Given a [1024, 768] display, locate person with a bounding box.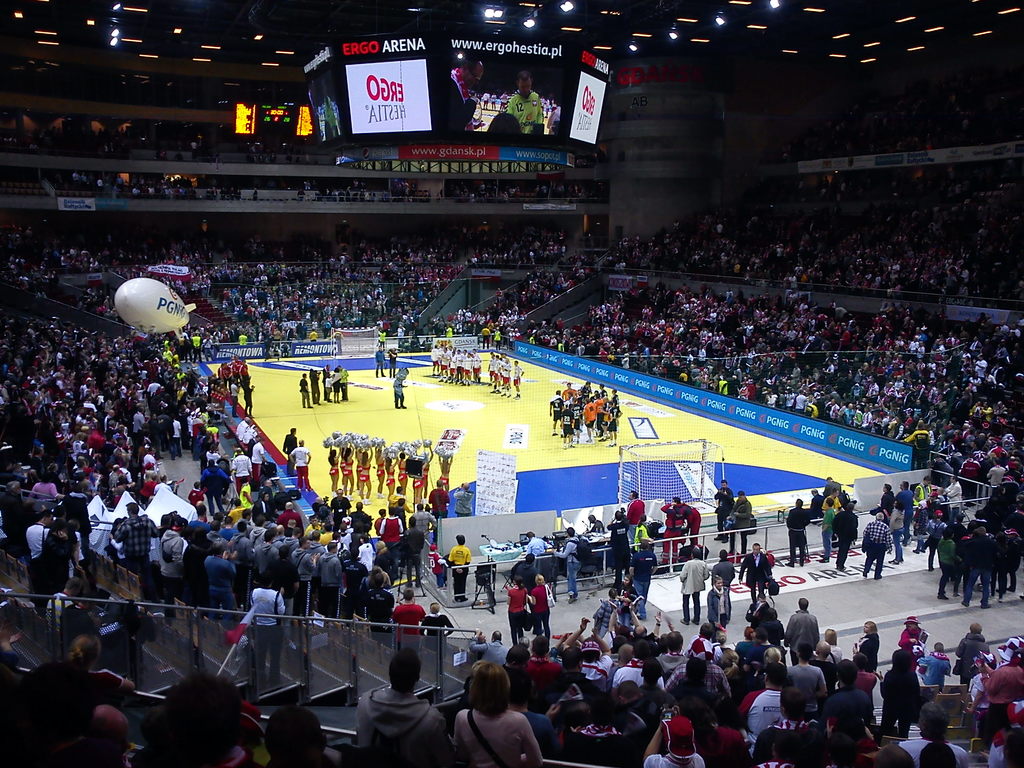
Located: region(375, 346, 386, 380).
